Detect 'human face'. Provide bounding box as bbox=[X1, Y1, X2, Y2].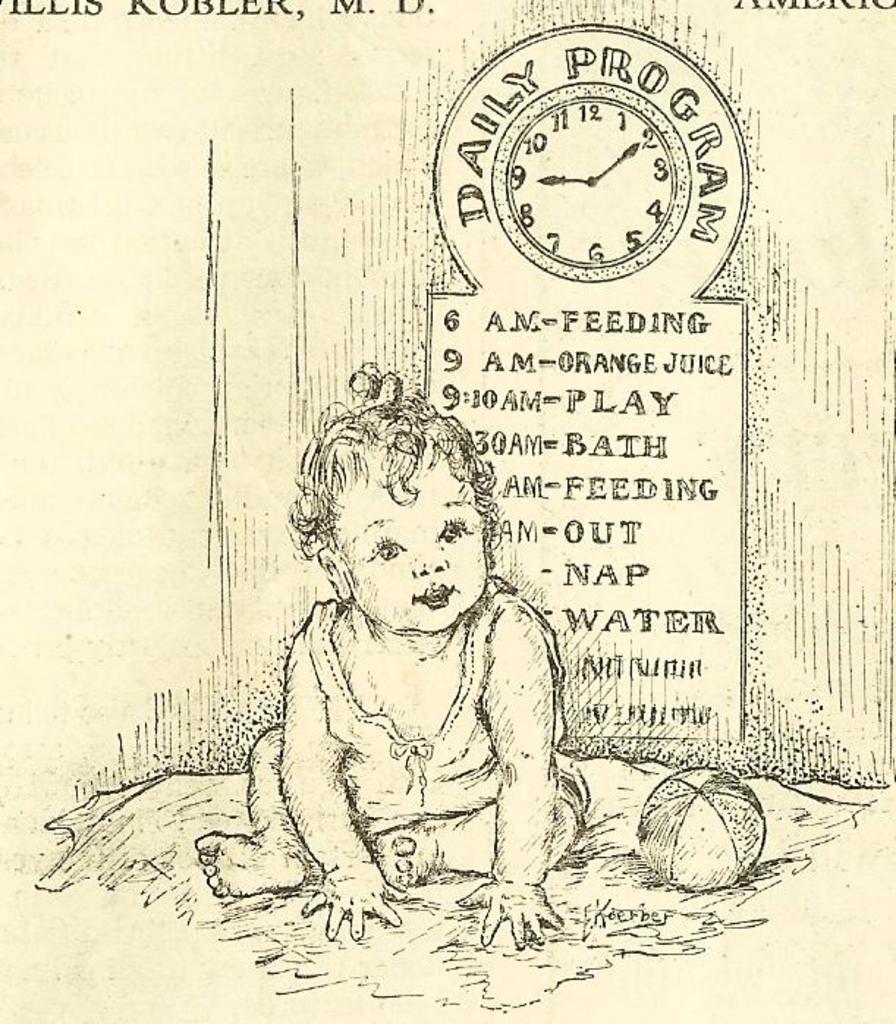
bbox=[337, 436, 497, 629].
